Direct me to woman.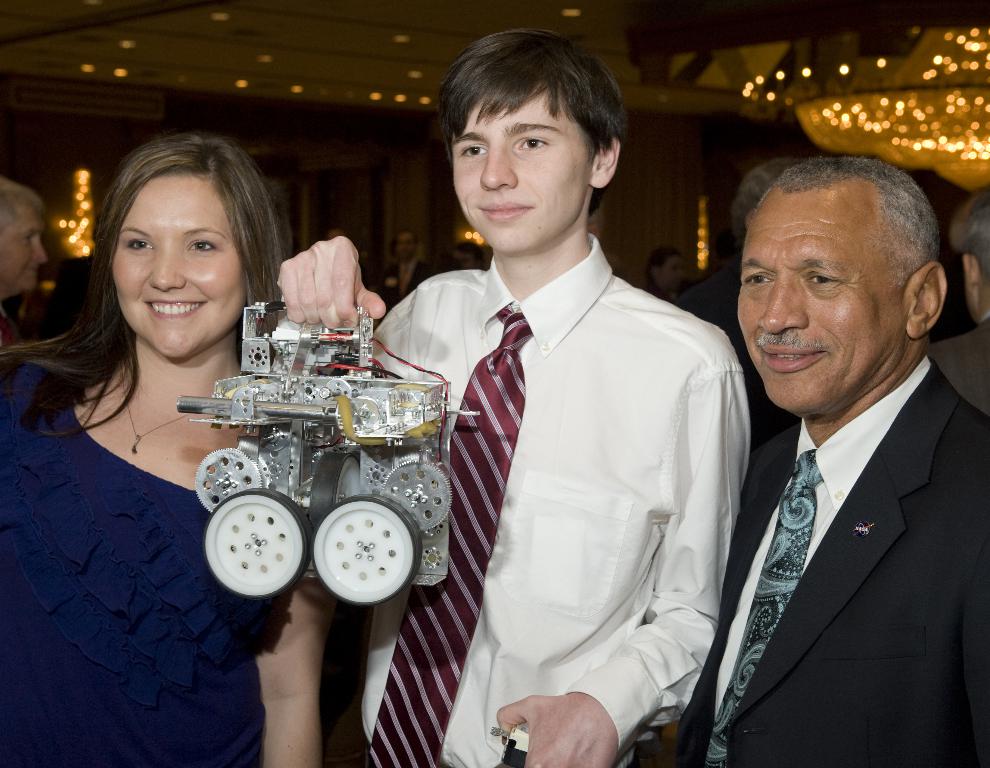
Direction: [x1=2, y1=123, x2=312, y2=756].
